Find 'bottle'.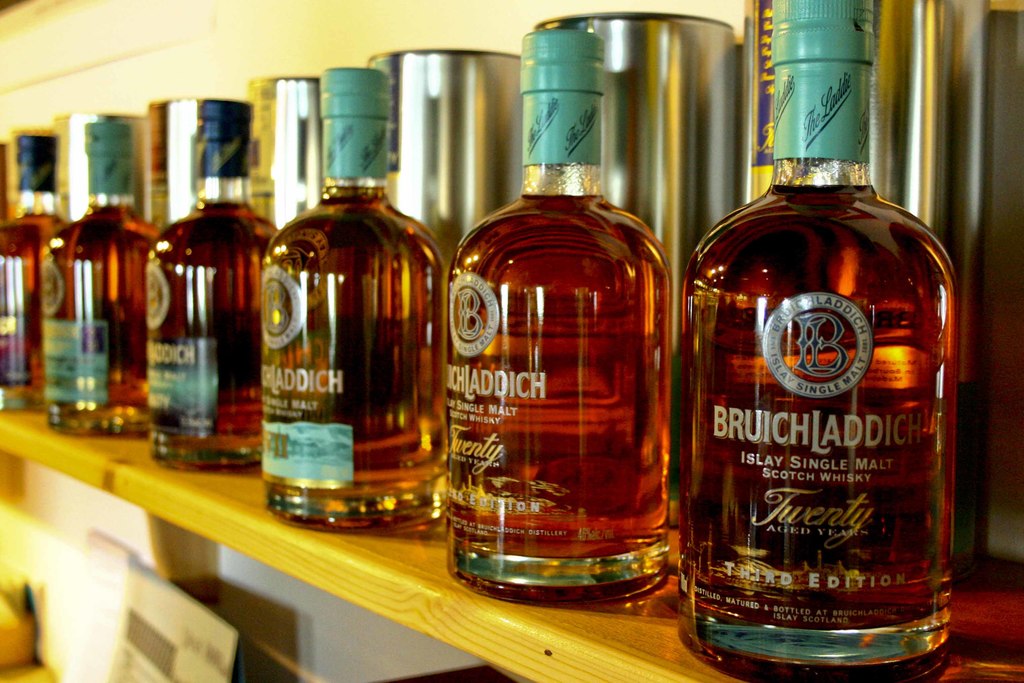
[left=678, top=0, right=956, bottom=682].
